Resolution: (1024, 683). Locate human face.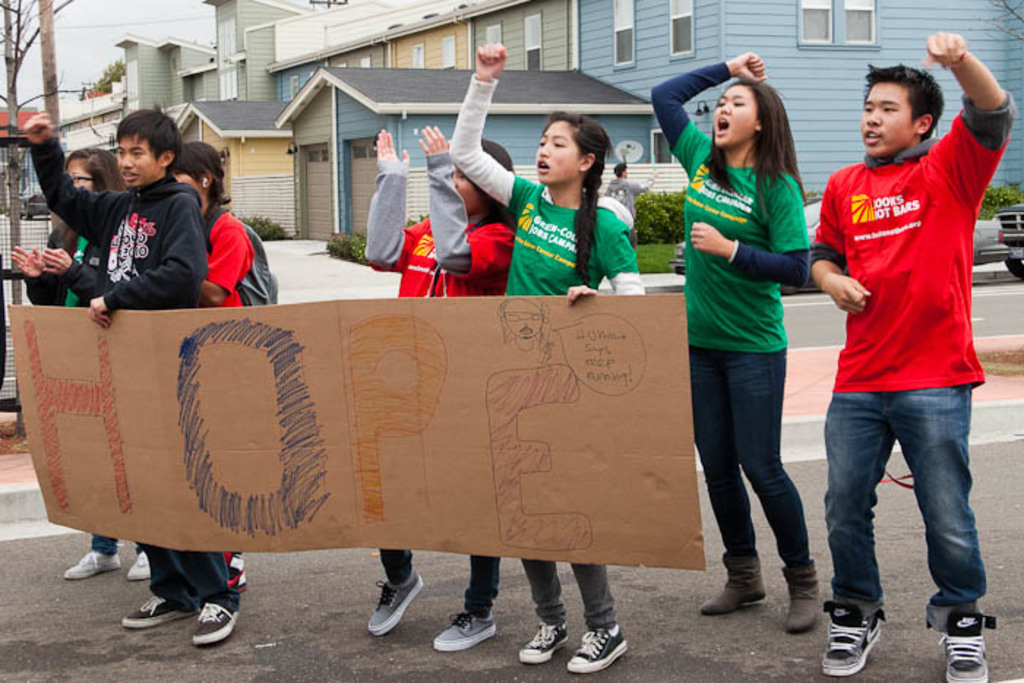
[x1=537, y1=121, x2=581, y2=183].
